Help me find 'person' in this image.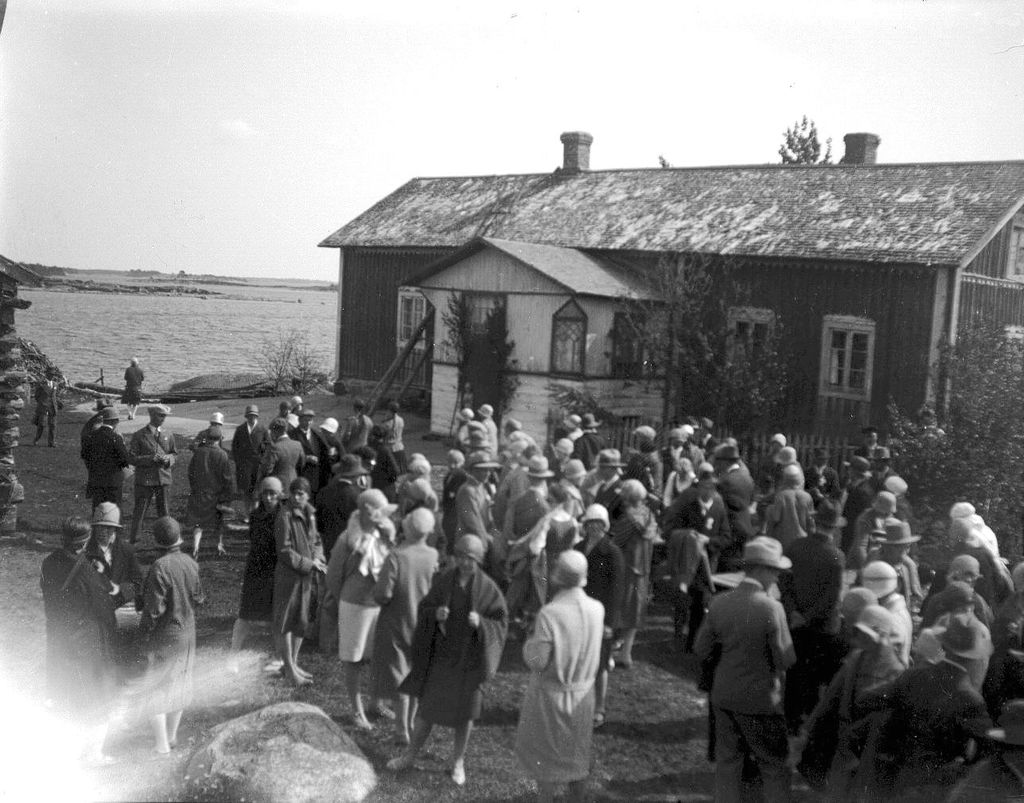
Found it: x1=119, y1=353, x2=146, y2=420.
